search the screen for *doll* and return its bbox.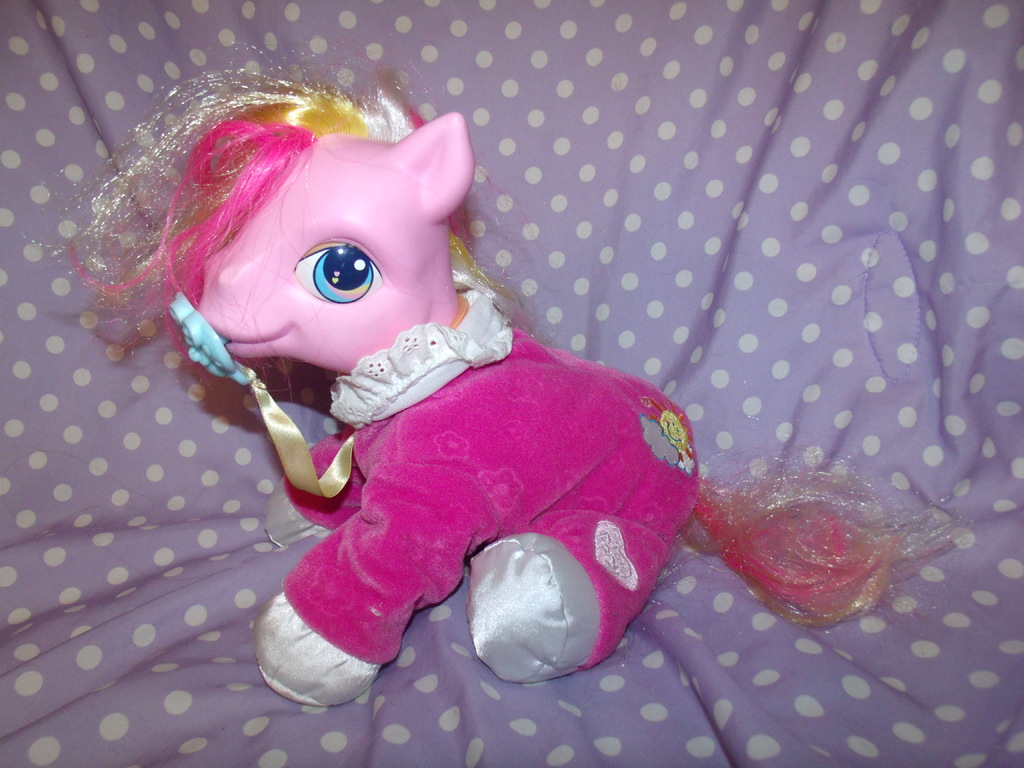
Found: [left=103, top=70, right=766, bottom=705].
